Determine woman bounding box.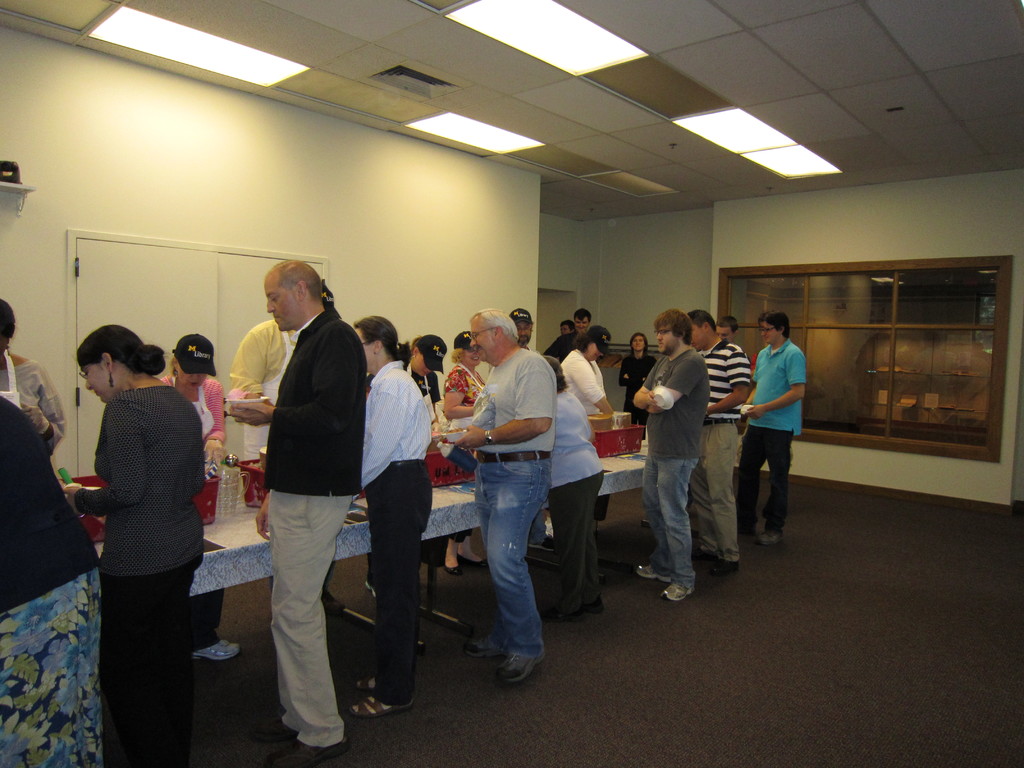
Determined: {"x1": 57, "y1": 323, "x2": 221, "y2": 767}.
